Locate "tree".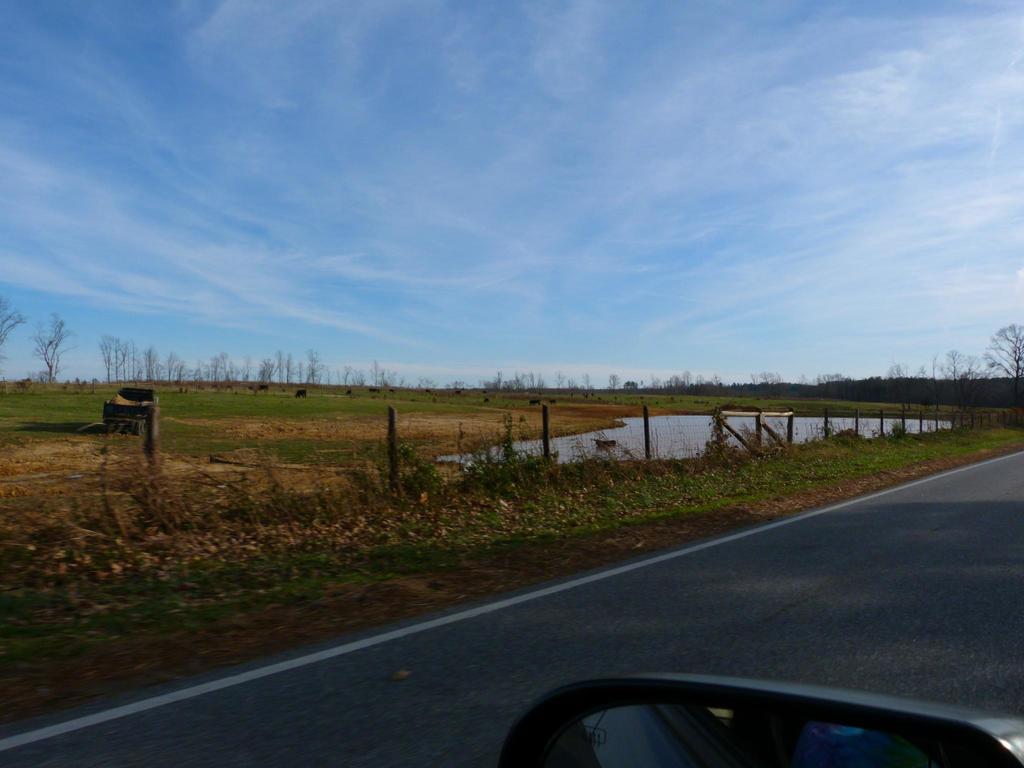
Bounding box: (x1=161, y1=349, x2=179, y2=381).
